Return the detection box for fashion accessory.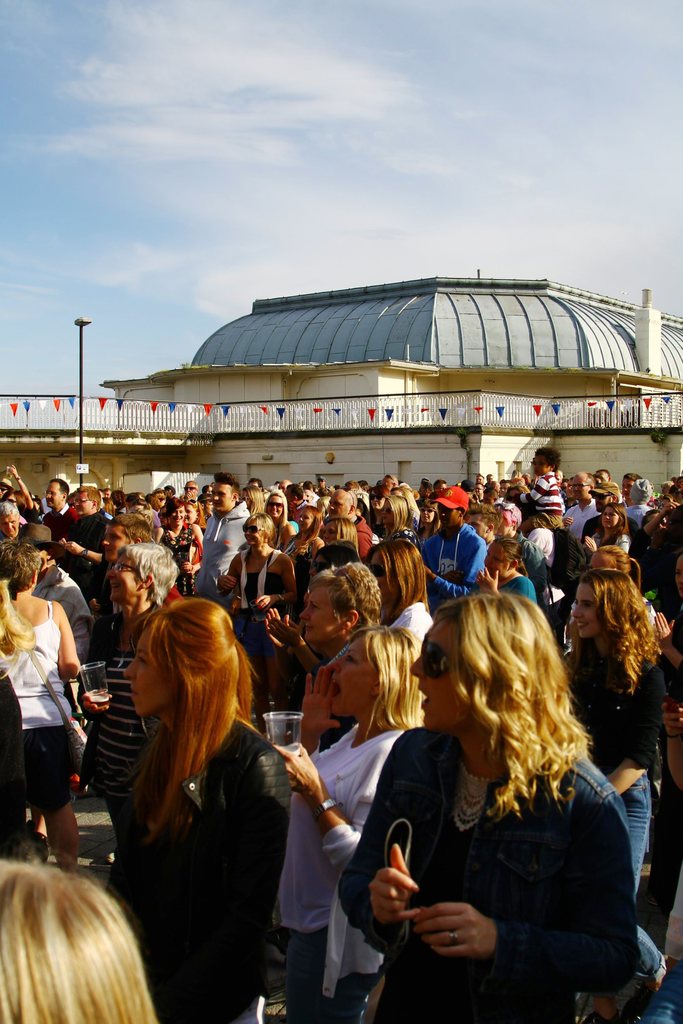
x1=333, y1=564, x2=357, y2=593.
